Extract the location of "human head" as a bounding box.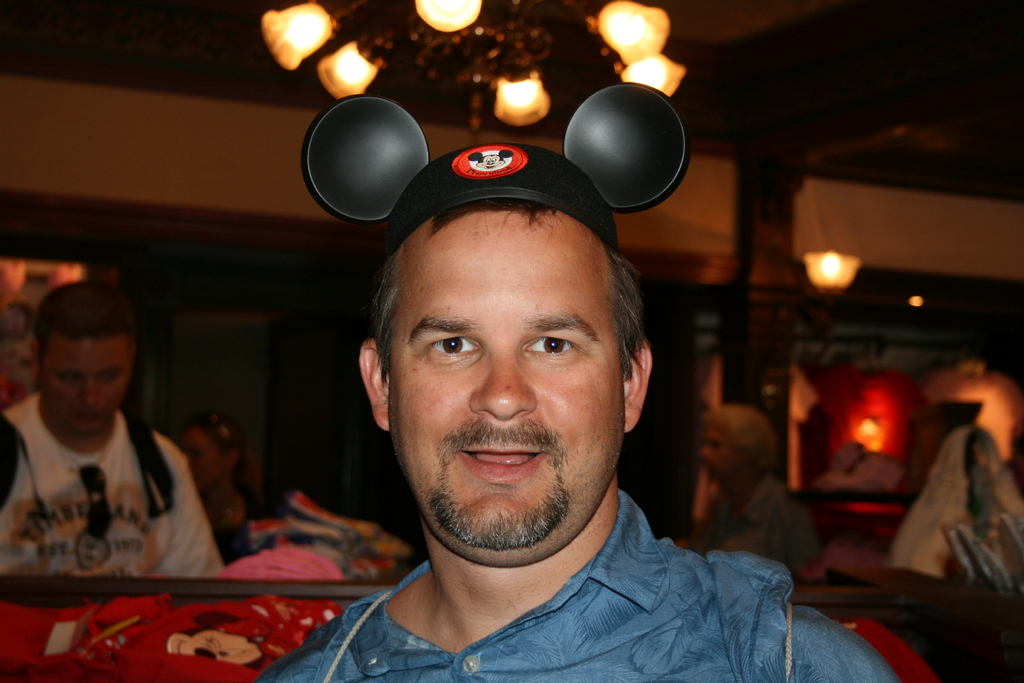
(42,281,138,436).
